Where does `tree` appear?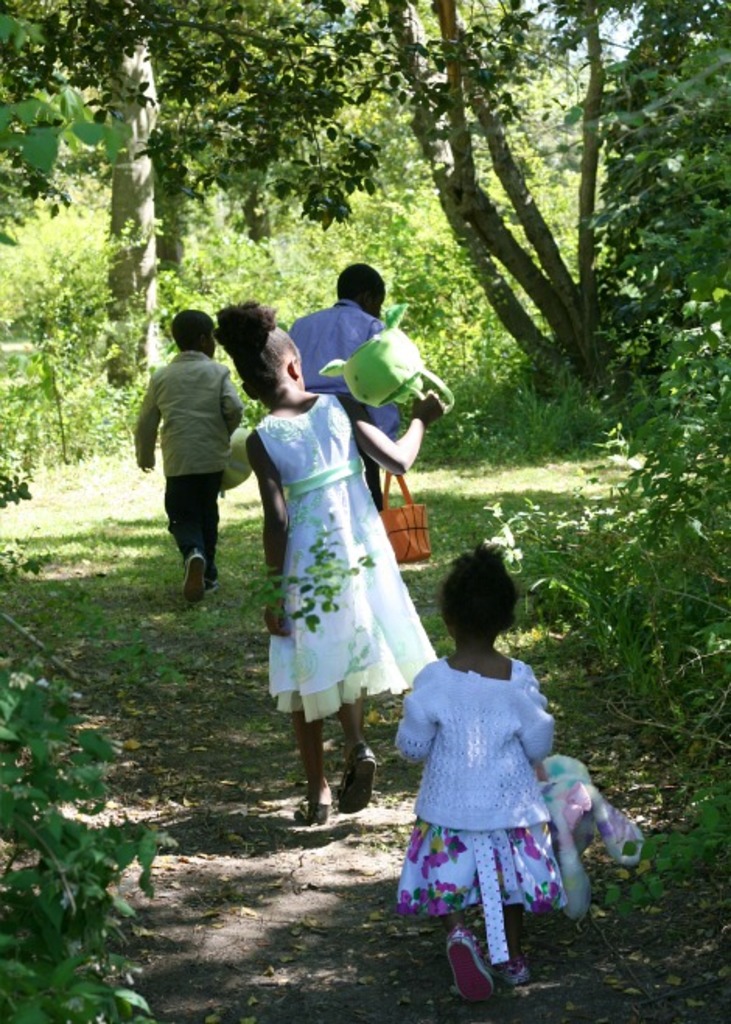
Appears at <box>8,0,302,389</box>.
